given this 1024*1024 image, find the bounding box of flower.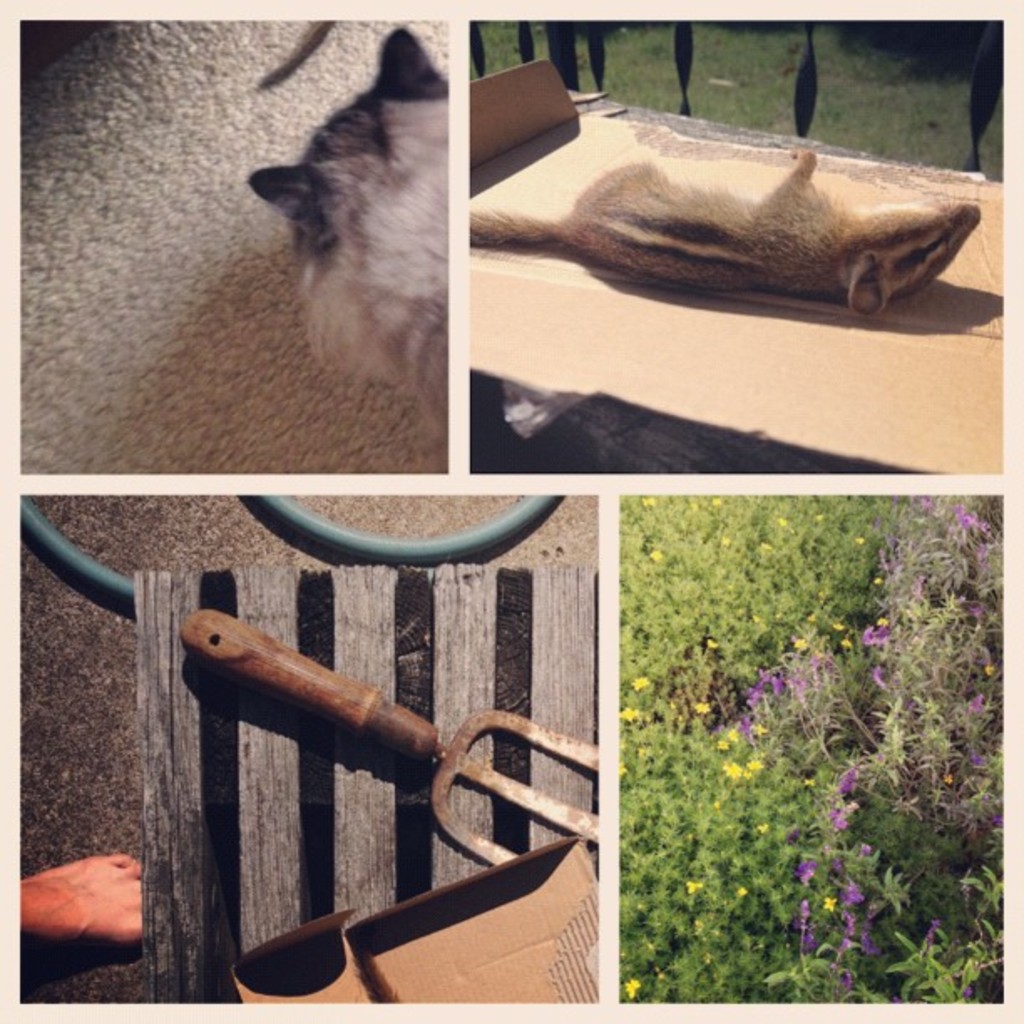
l=643, t=497, r=654, b=505.
